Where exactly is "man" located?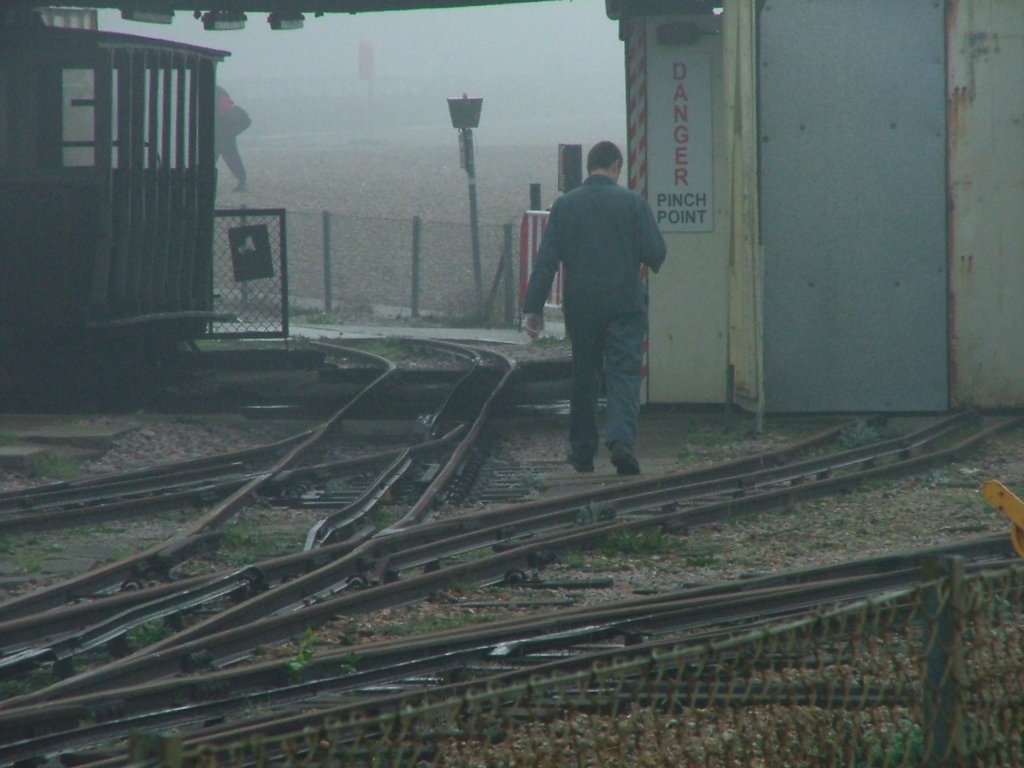
Its bounding box is pyautogui.locateOnScreen(523, 138, 680, 507).
